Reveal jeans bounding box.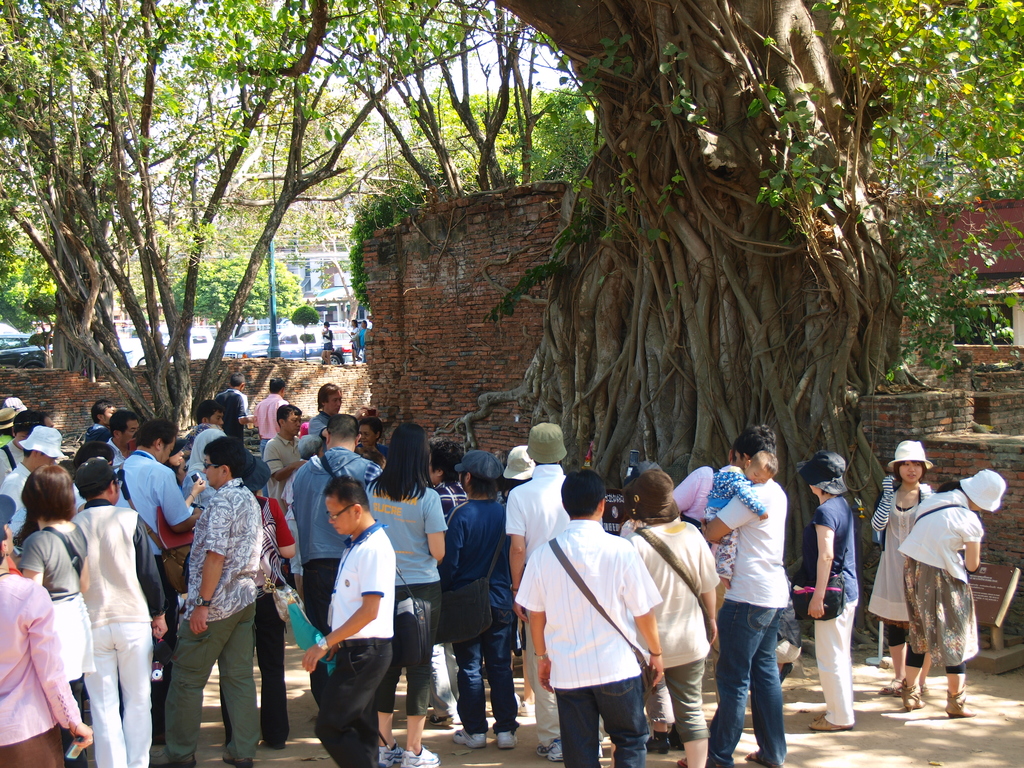
Revealed: 301,556,340,712.
